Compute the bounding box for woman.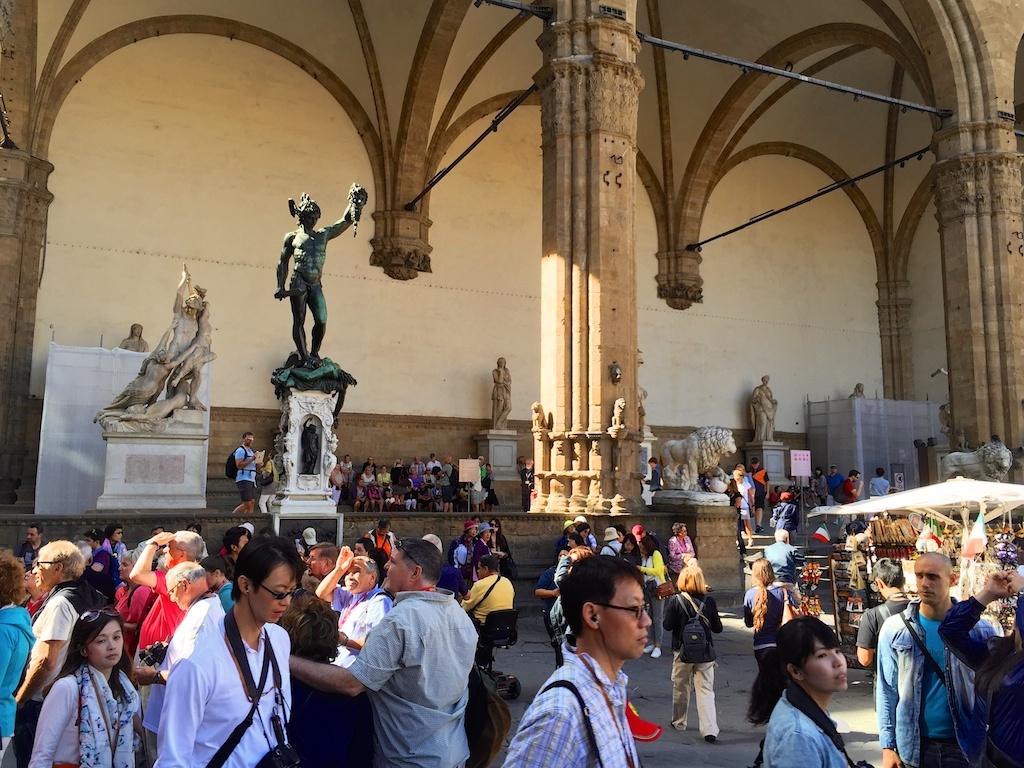
bbox=(756, 629, 873, 758).
